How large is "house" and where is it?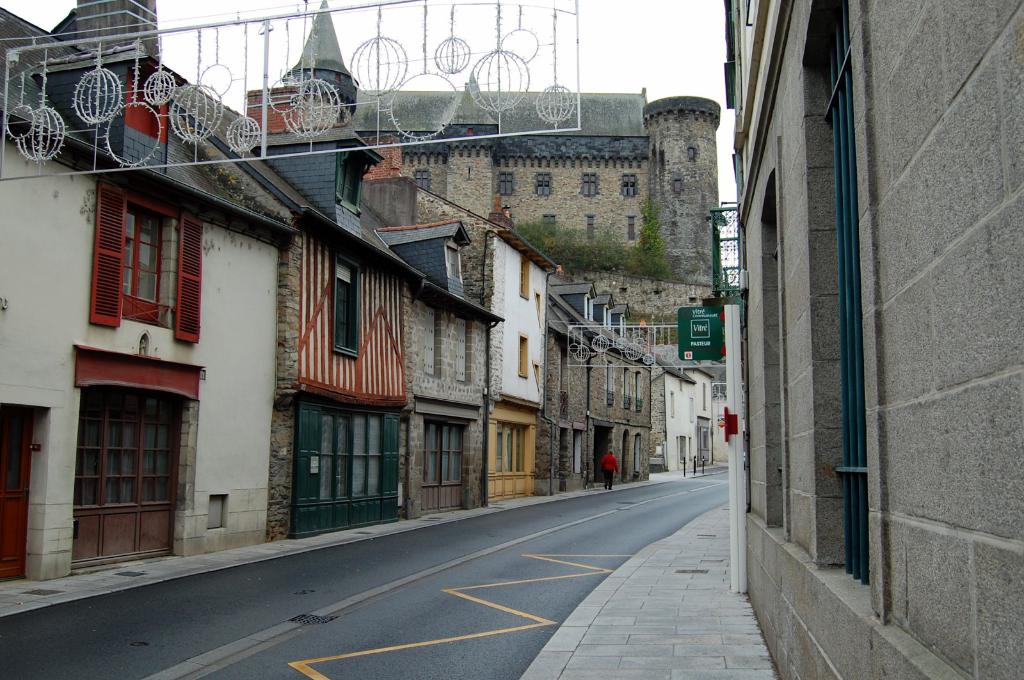
Bounding box: [646, 341, 714, 473].
